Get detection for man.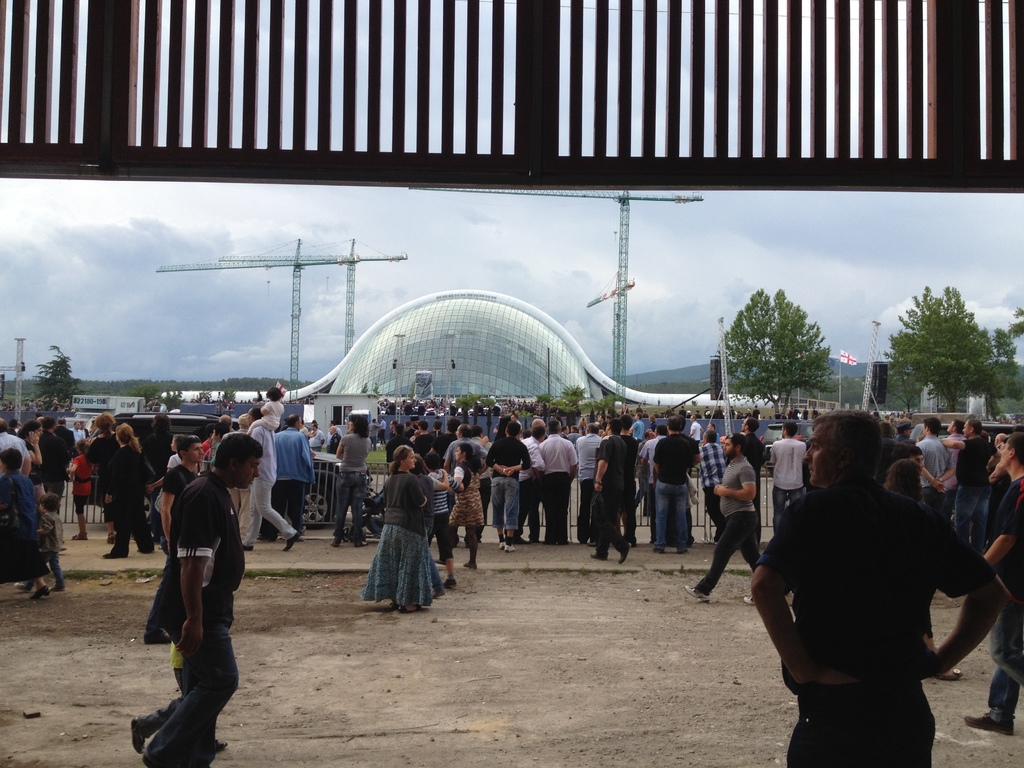
Detection: [x1=535, y1=415, x2=576, y2=541].
